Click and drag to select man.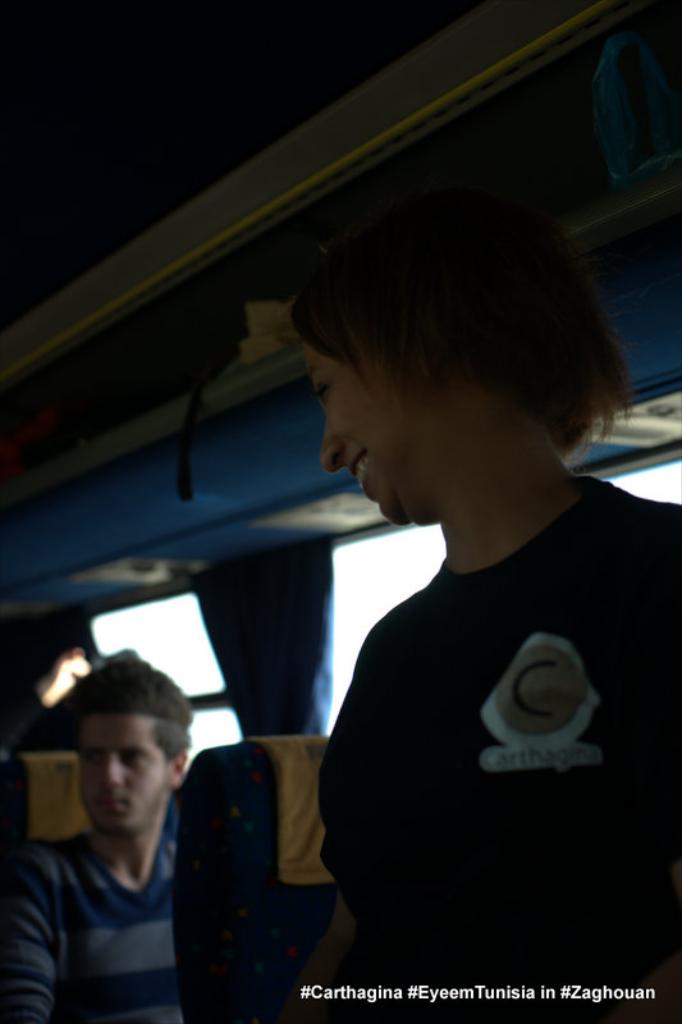
Selection: [left=12, top=671, right=234, bottom=1021].
